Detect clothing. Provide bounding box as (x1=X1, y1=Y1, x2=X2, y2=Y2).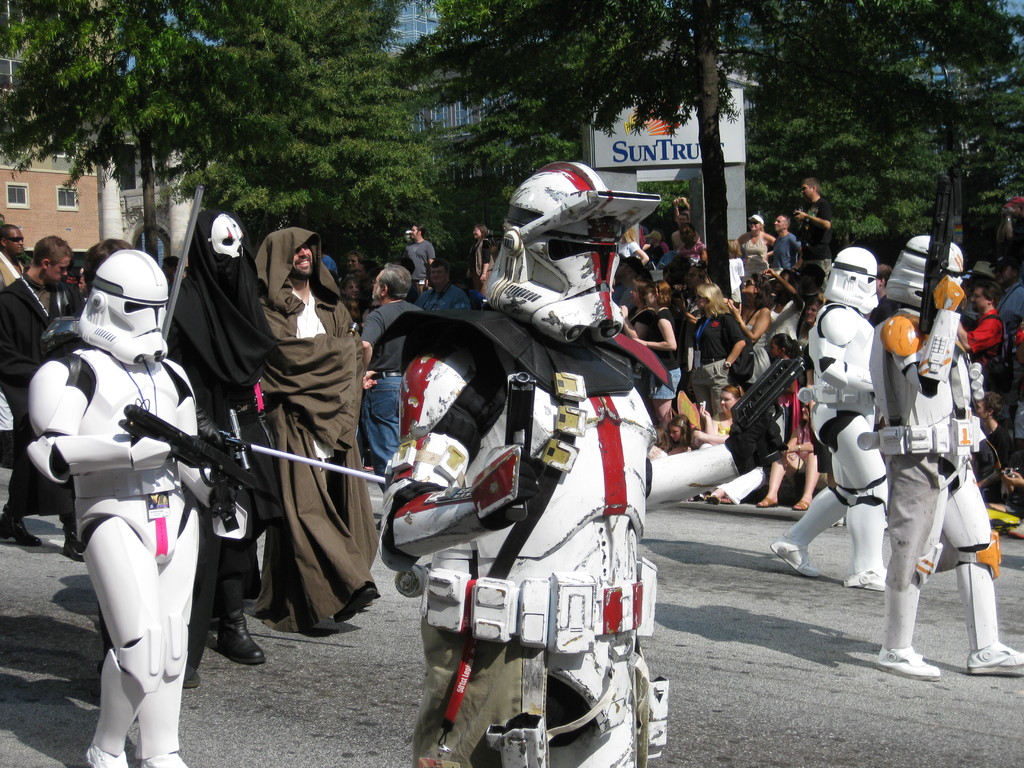
(x1=773, y1=233, x2=803, y2=269).
